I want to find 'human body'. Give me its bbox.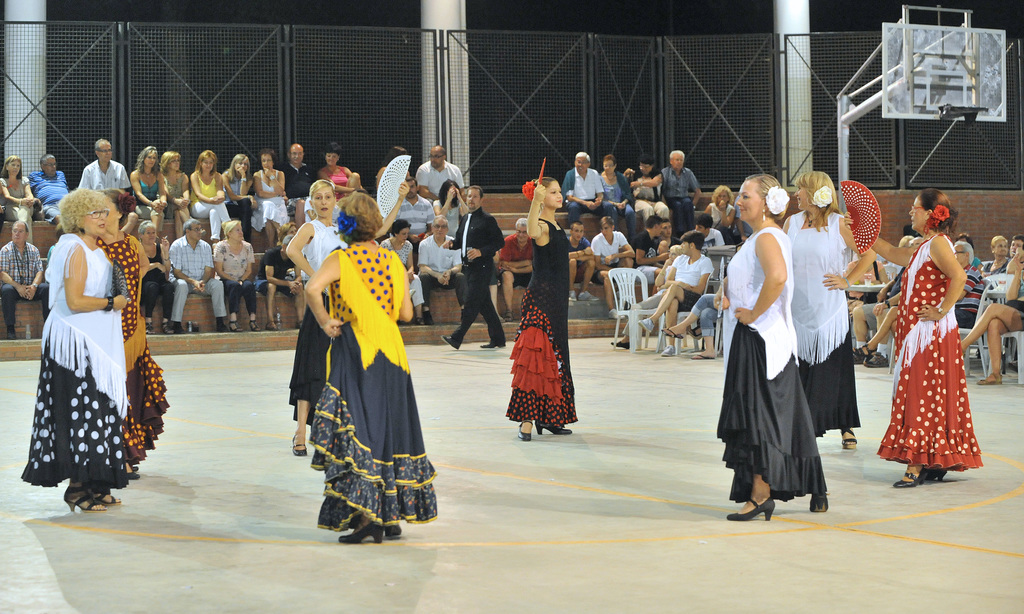
(x1=497, y1=213, x2=541, y2=324).
